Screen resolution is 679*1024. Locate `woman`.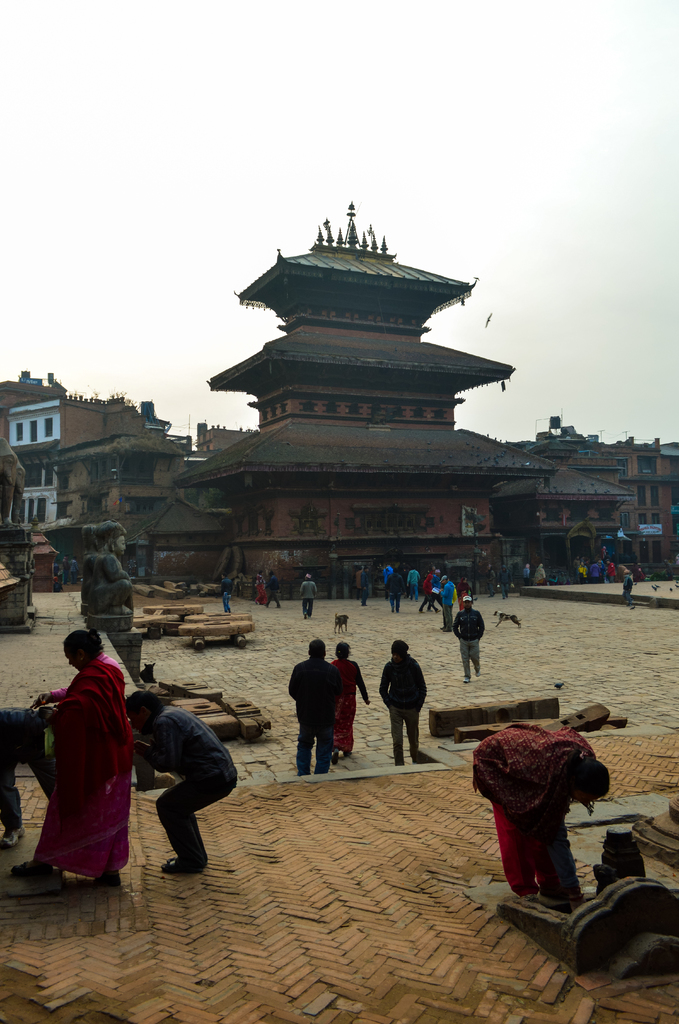
255/573/266/604.
